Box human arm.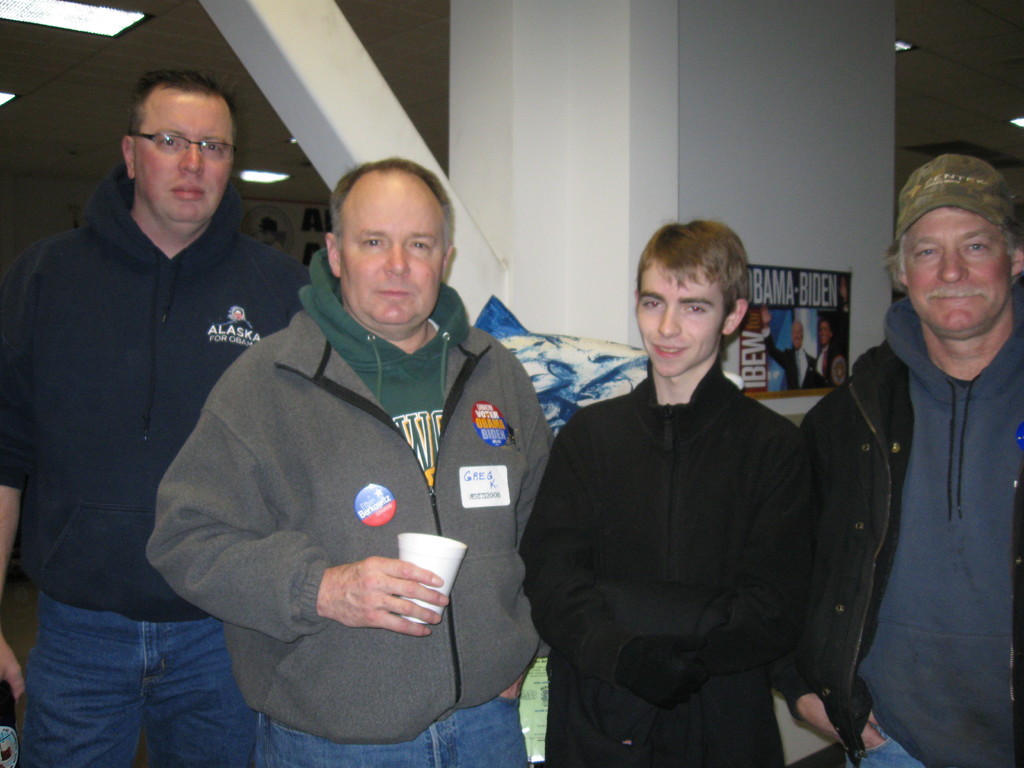
left=145, top=358, right=452, bottom=635.
